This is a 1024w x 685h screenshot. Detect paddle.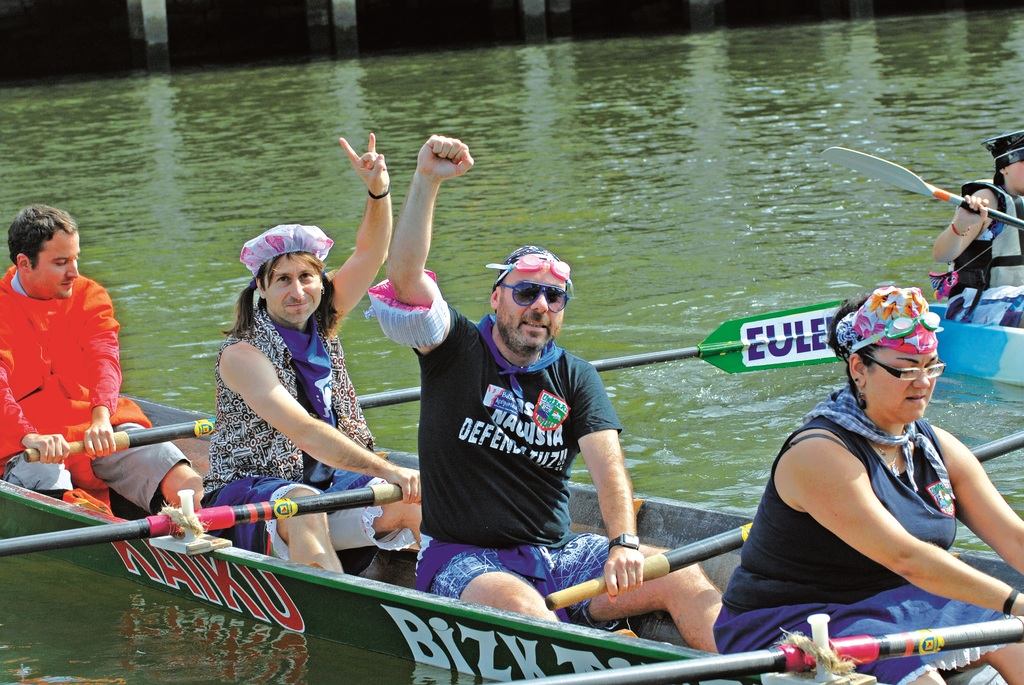
[0, 484, 405, 558].
